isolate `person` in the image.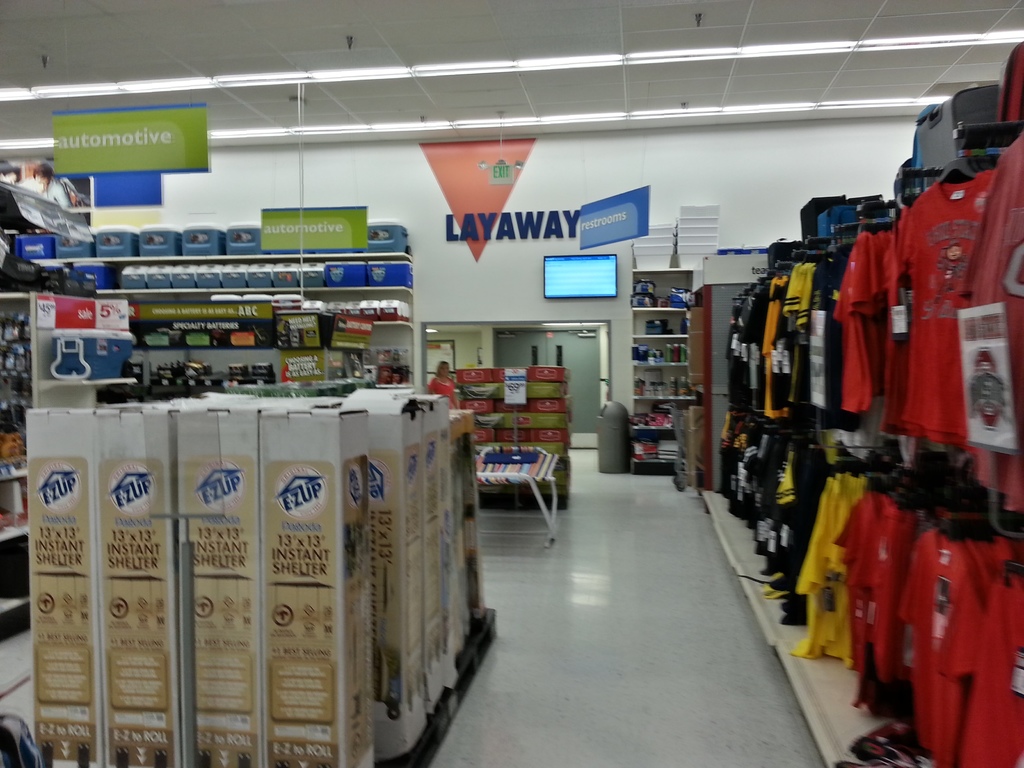
Isolated region: 431:360:460:403.
